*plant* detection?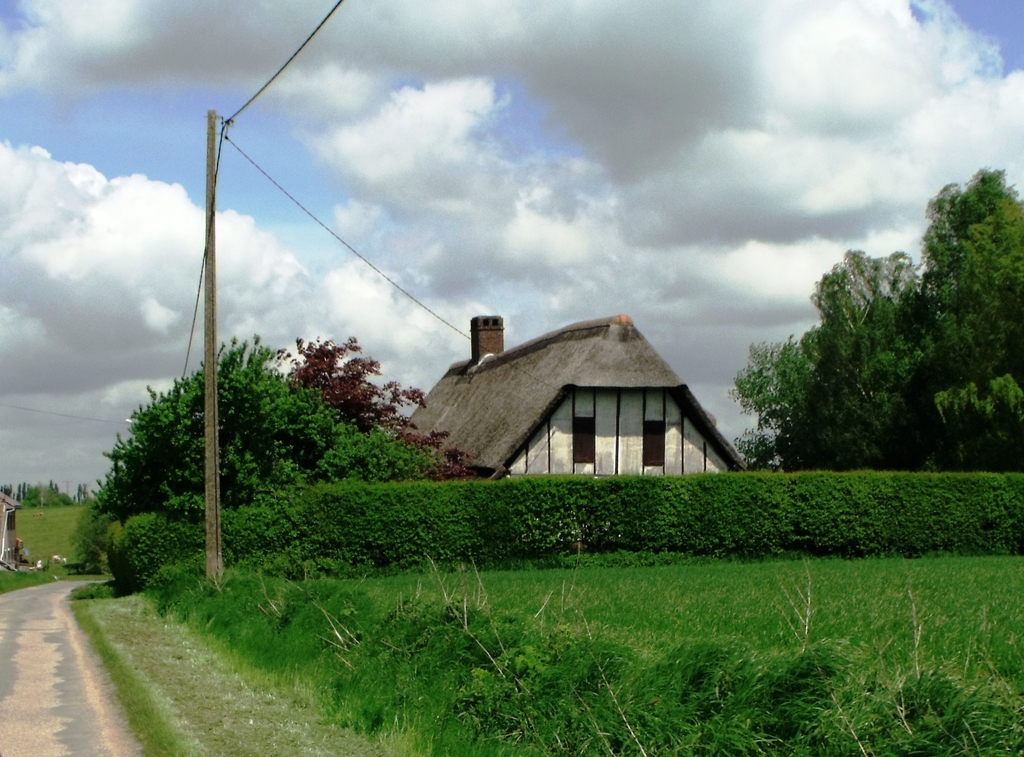
select_region(774, 556, 829, 658)
